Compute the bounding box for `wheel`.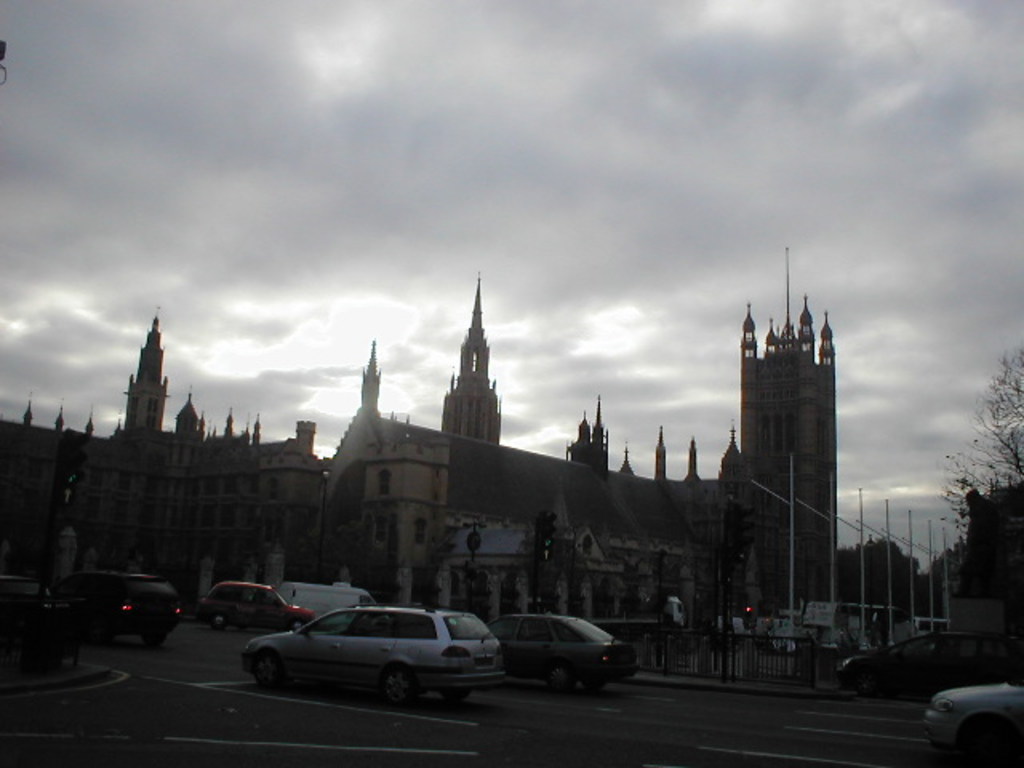
[550,662,570,686].
